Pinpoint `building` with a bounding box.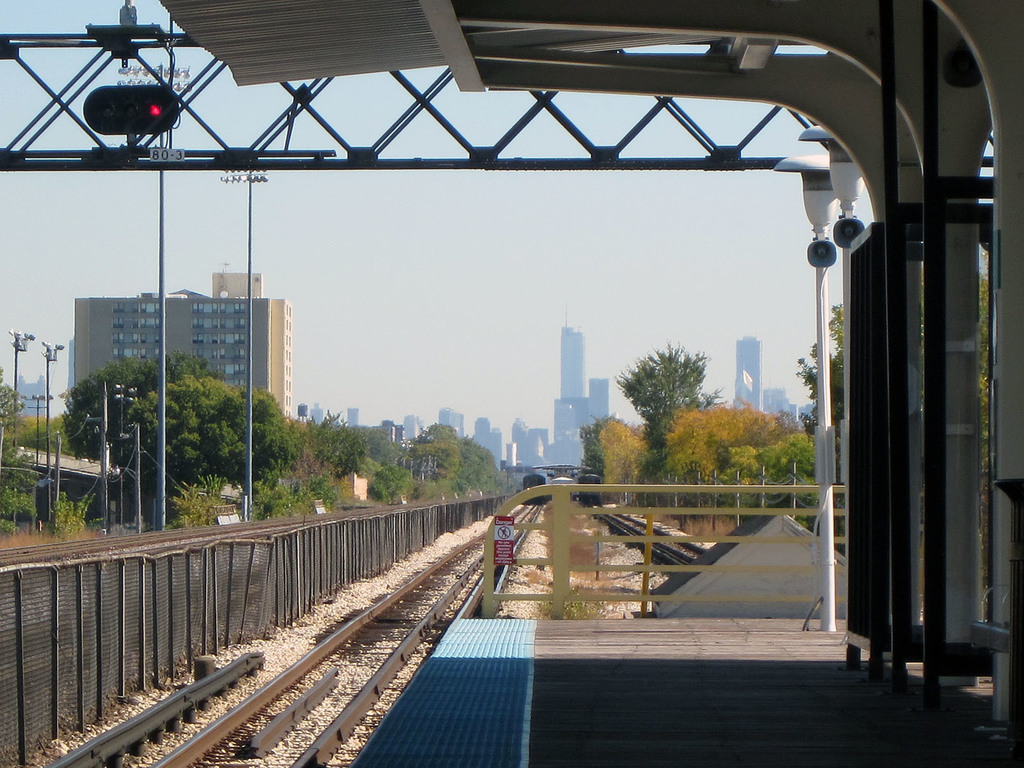
(20,372,48,417).
